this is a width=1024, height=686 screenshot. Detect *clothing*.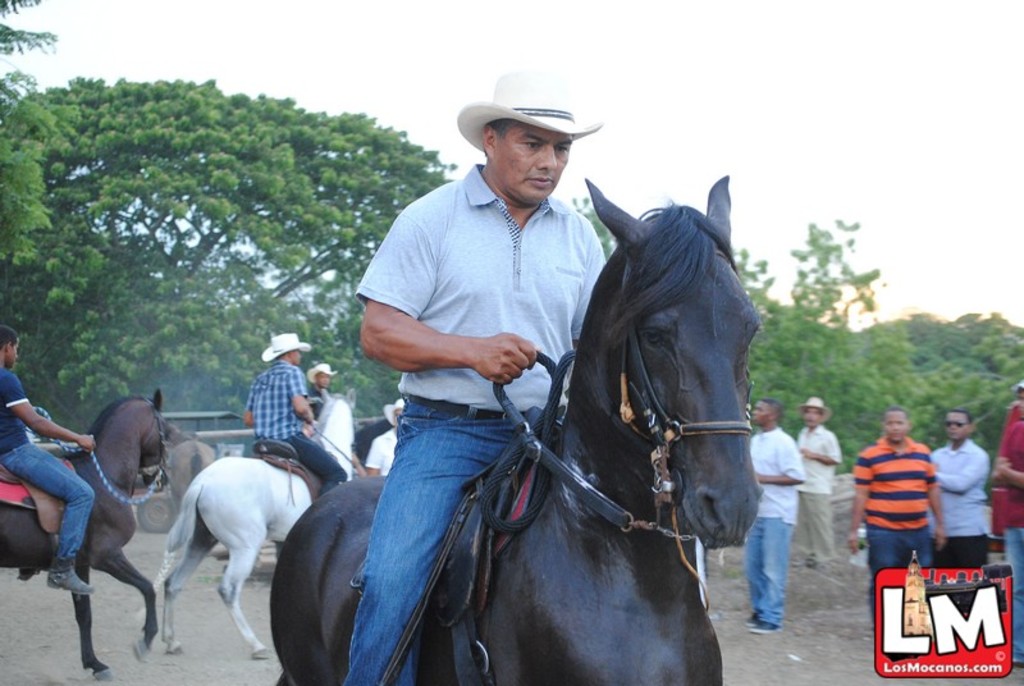
[997,422,1023,663].
